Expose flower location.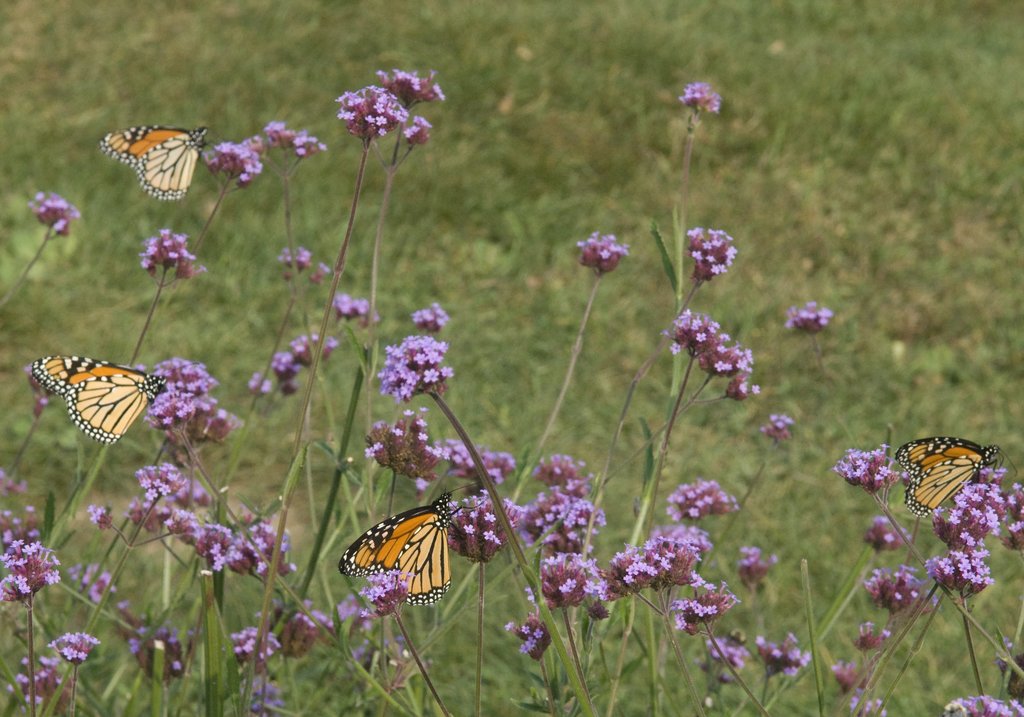
Exposed at (141,229,200,282).
